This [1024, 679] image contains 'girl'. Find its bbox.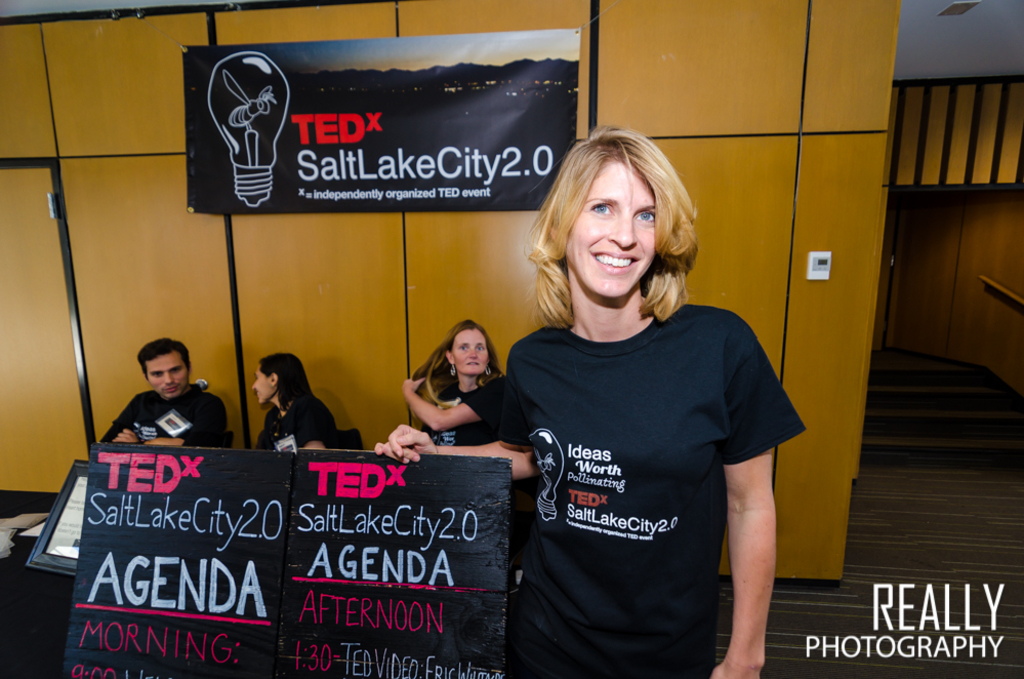
region(375, 124, 809, 678).
